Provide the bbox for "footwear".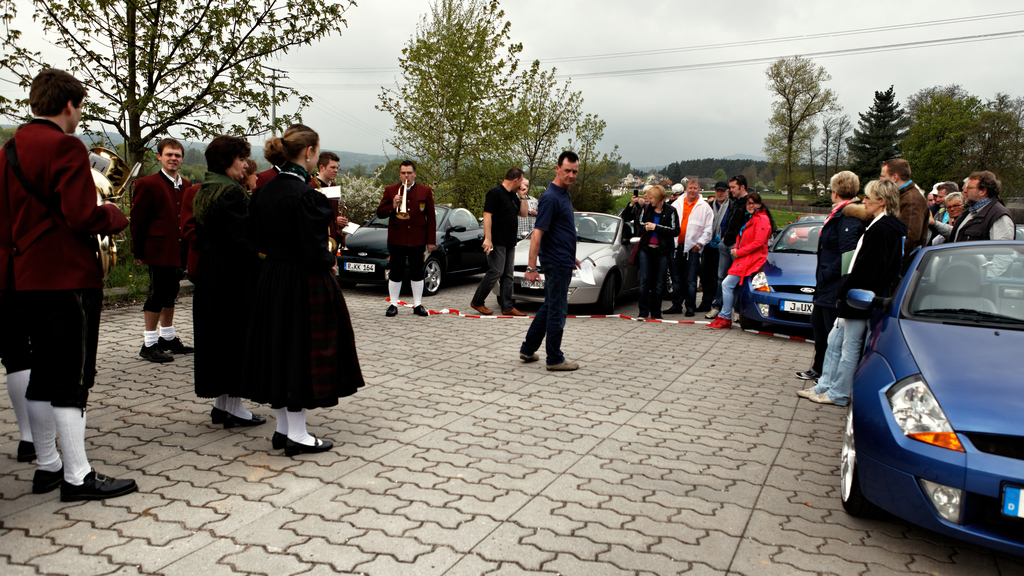
[550,353,581,369].
